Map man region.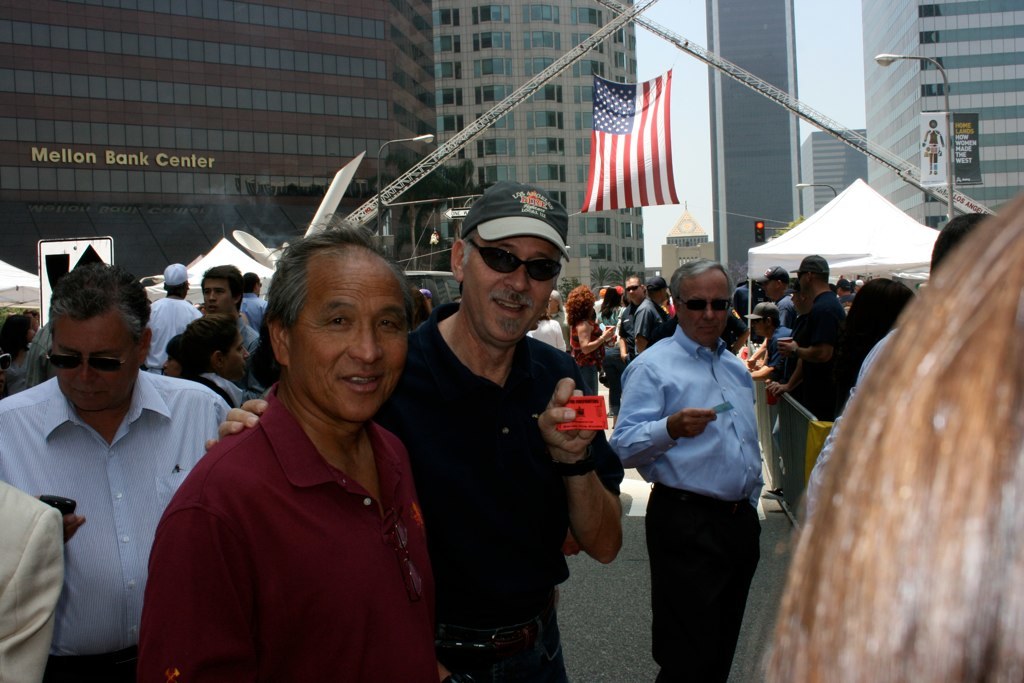
Mapped to <bbox>139, 264, 236, 387</bbox>.
